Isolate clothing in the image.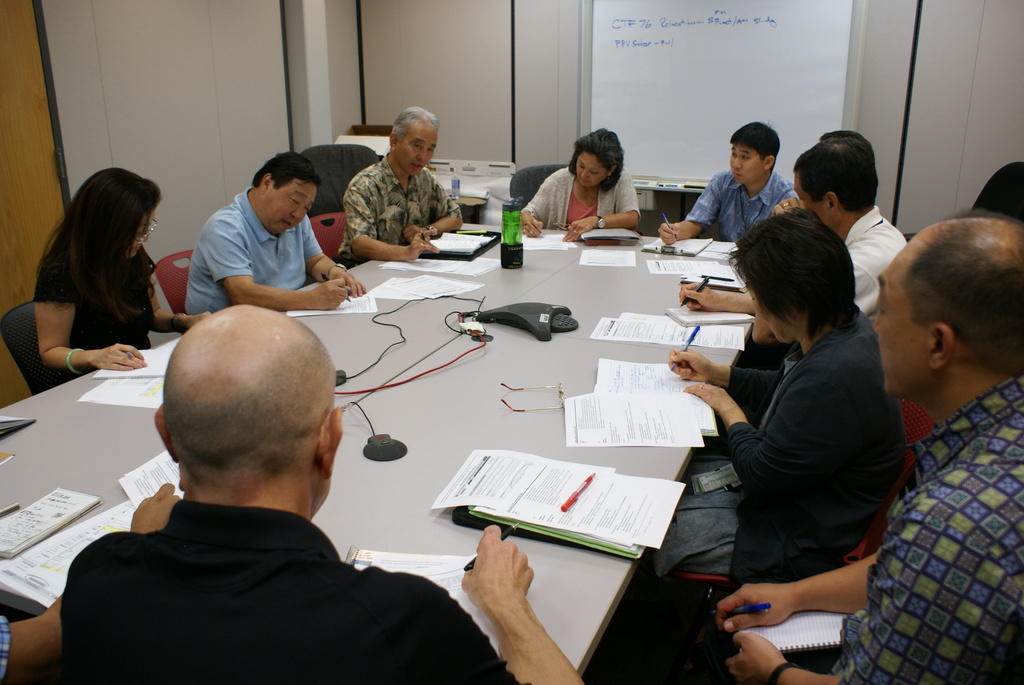
Isolated region: l=33, t=241, r=160, b=374.
